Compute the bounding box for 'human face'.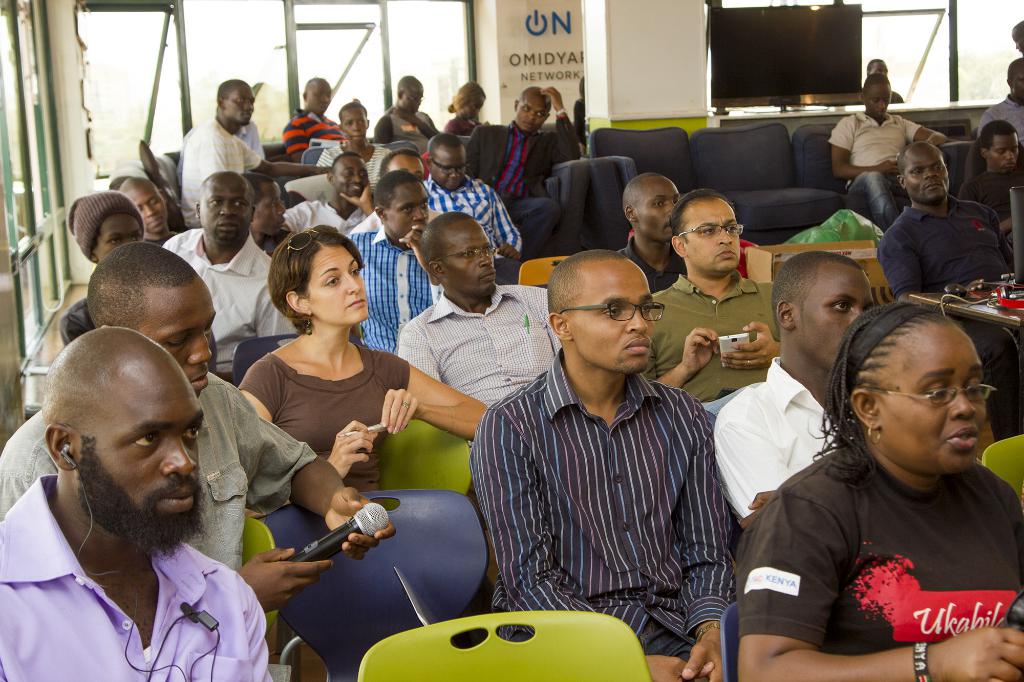
BBox(387, 164, 427, 173).
